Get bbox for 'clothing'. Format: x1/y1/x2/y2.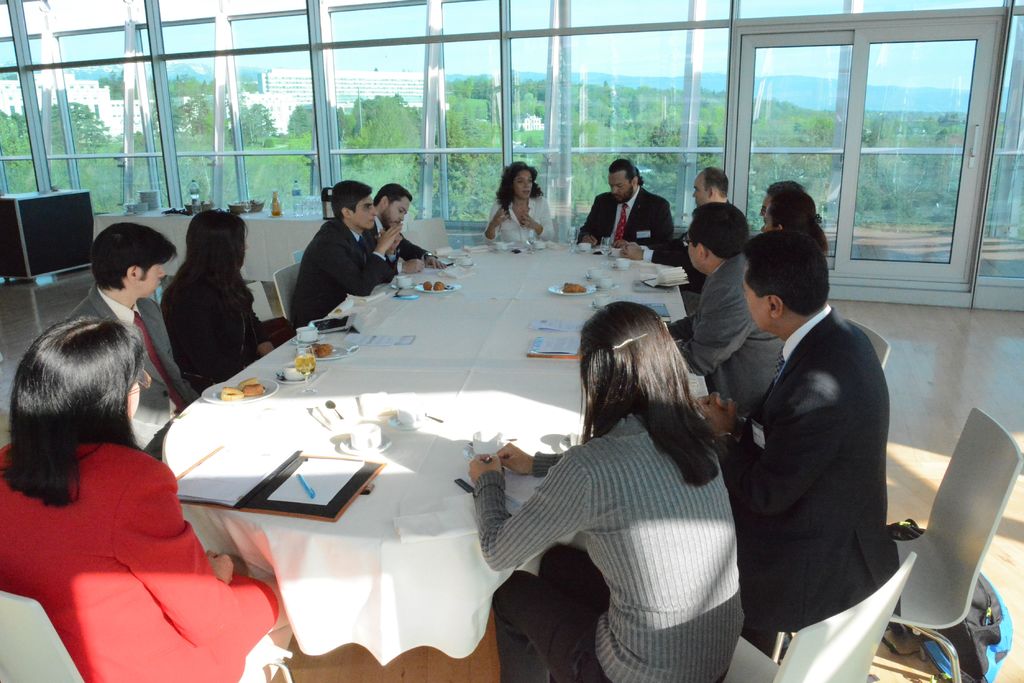
68/283/203/469.
